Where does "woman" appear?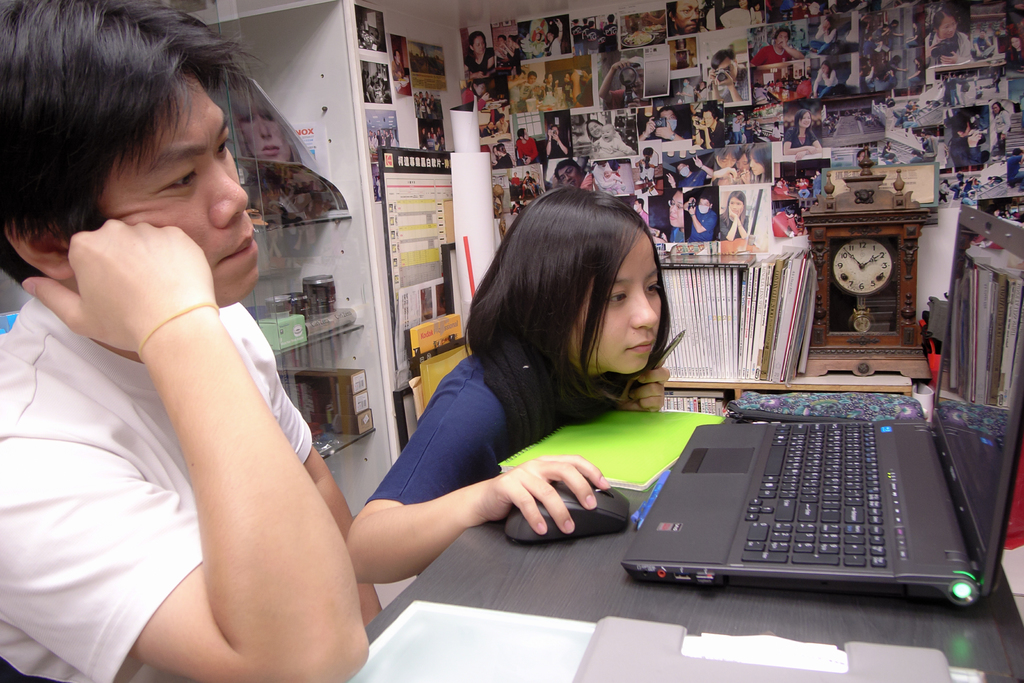
Appears at l=859, t=67, r=877, b=93.
